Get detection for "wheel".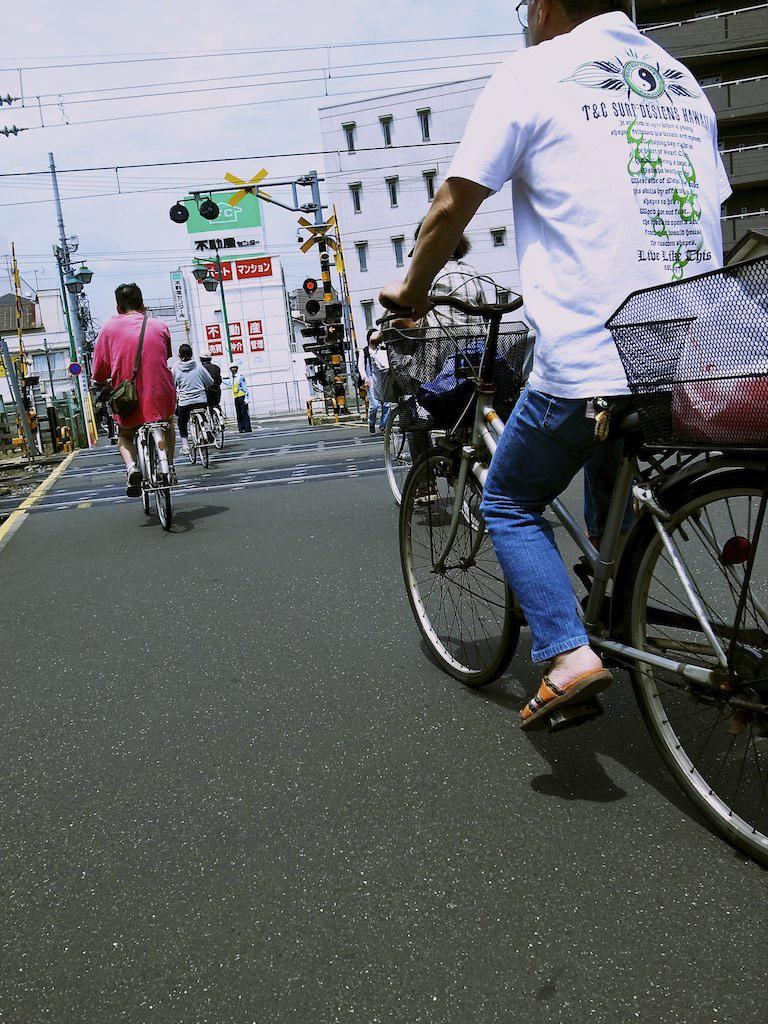
Detection: bbox=(204, 407, 220, 447).
